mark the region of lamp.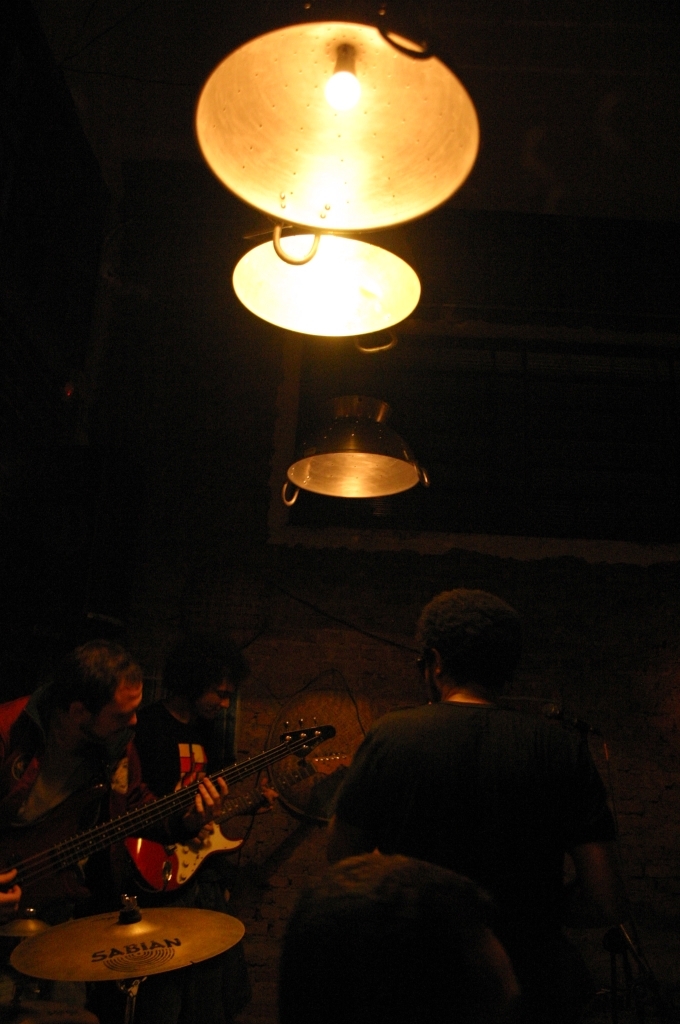
Region: pyautogui.locateOnScreen(279, 402, 424, 507).
